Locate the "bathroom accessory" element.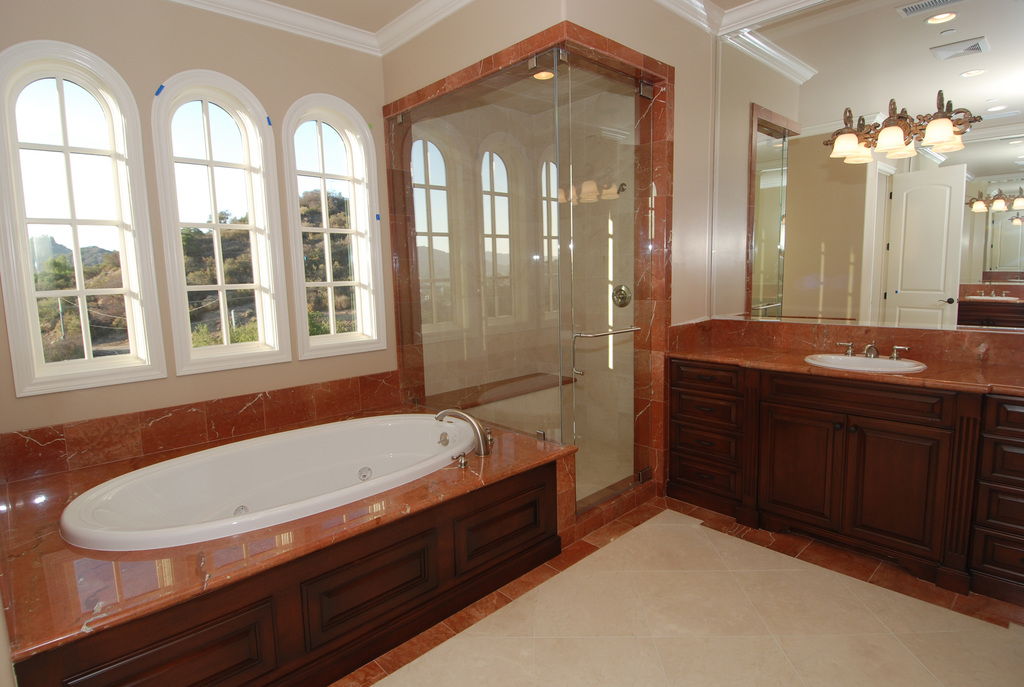
Element bbox: box=[618, 182, 627, 194].
